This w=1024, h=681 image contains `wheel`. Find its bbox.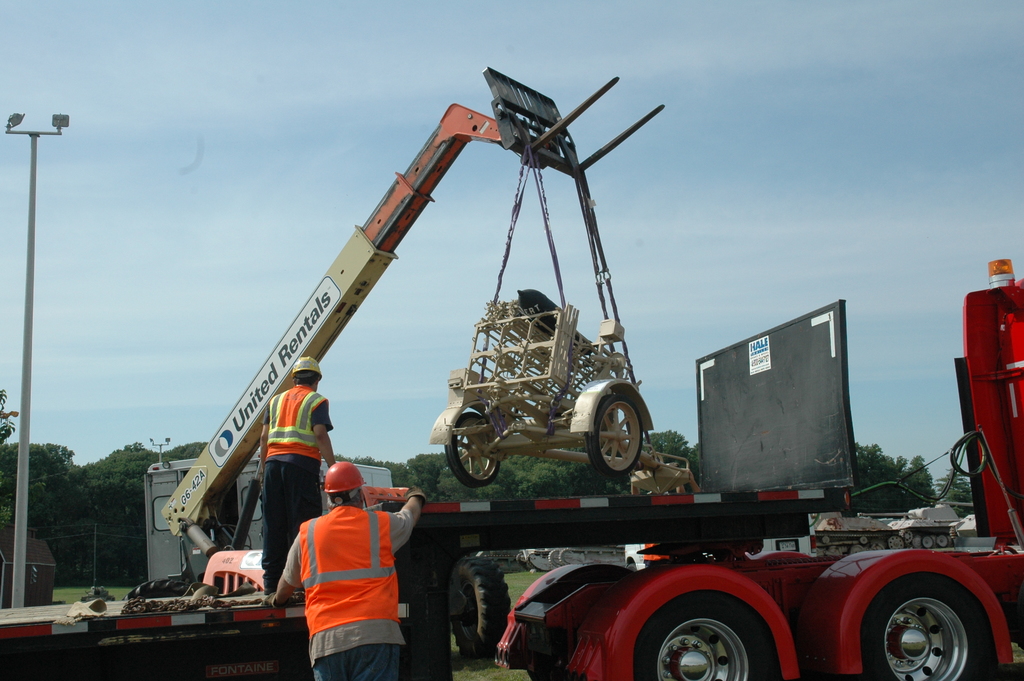
rect(851, 544, 863, 556).
